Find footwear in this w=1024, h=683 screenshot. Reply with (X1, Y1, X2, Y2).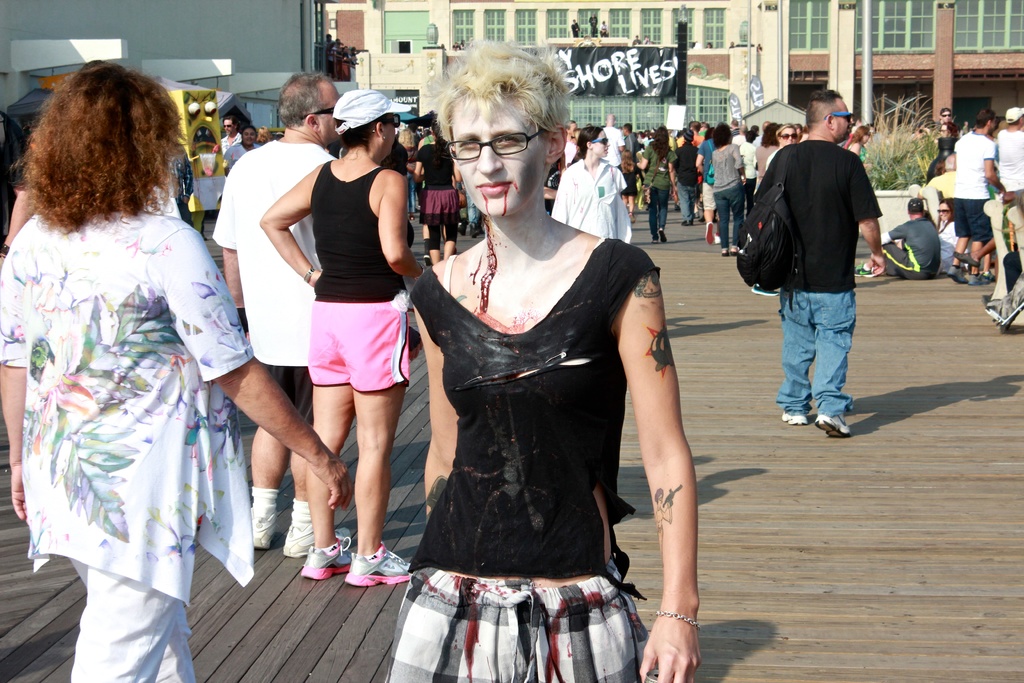
(751, 280, 786, 295).
